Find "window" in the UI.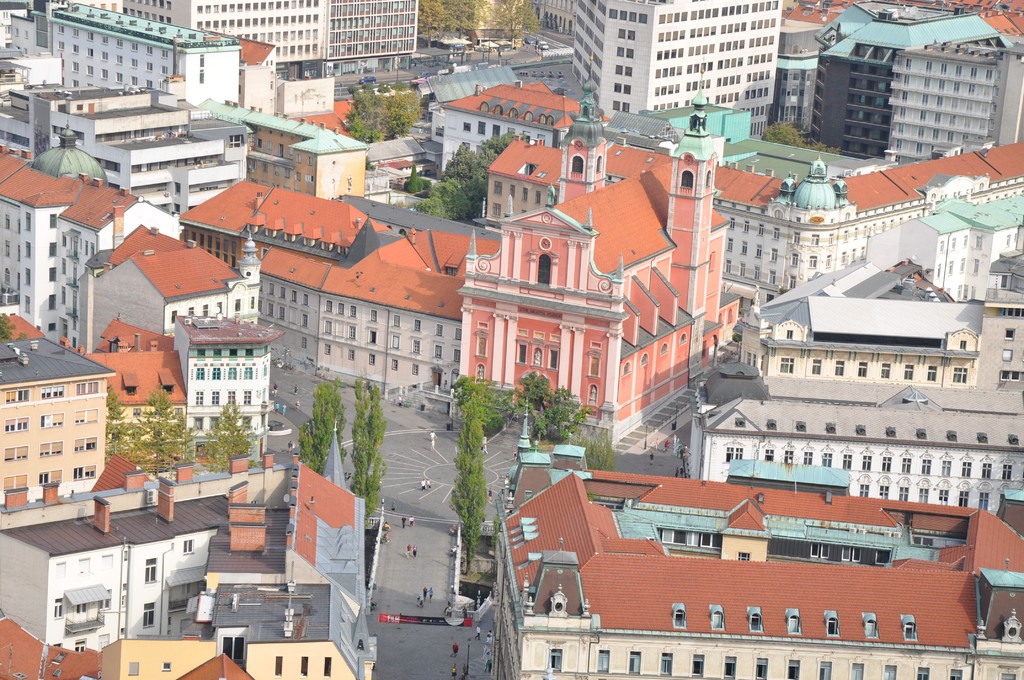
UI element at box=[850, 664, 863, 678].
